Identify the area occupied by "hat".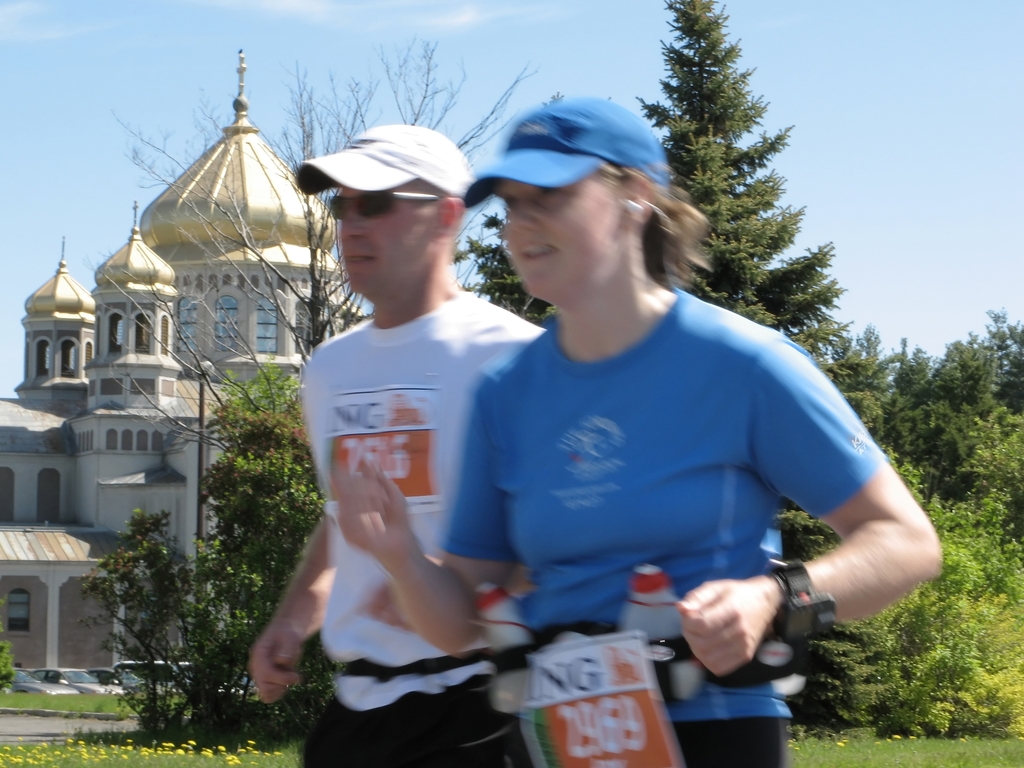
Area: 295:122:474:193.
